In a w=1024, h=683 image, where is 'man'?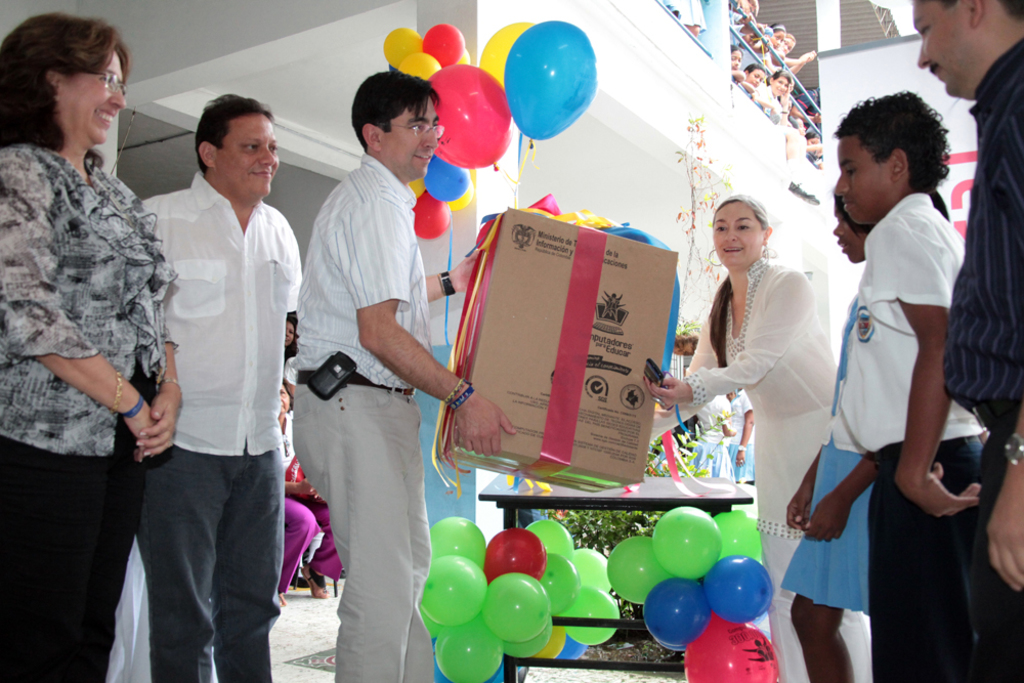
BBox(294, 76, 519, 682).
